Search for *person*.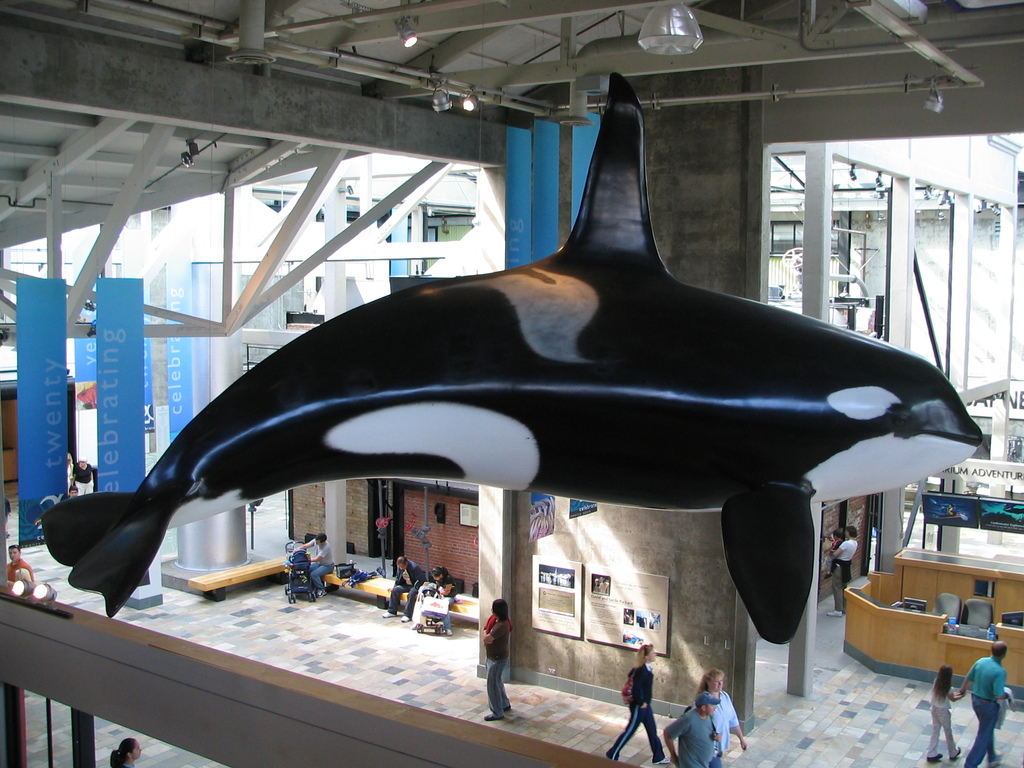
Found at [931, 666, 963, 762].
